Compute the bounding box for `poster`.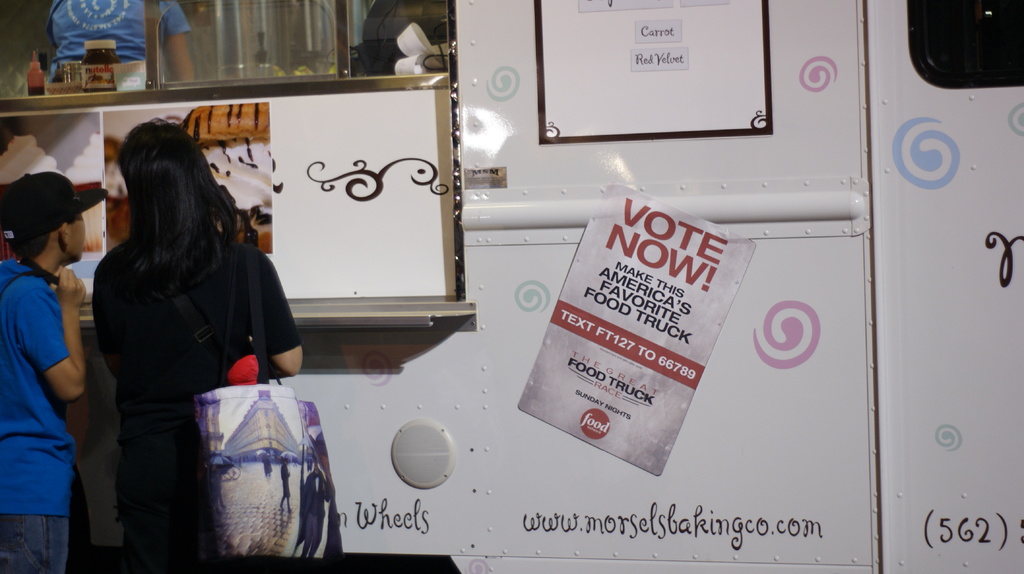
bbox(570, 0, 731, 65).
